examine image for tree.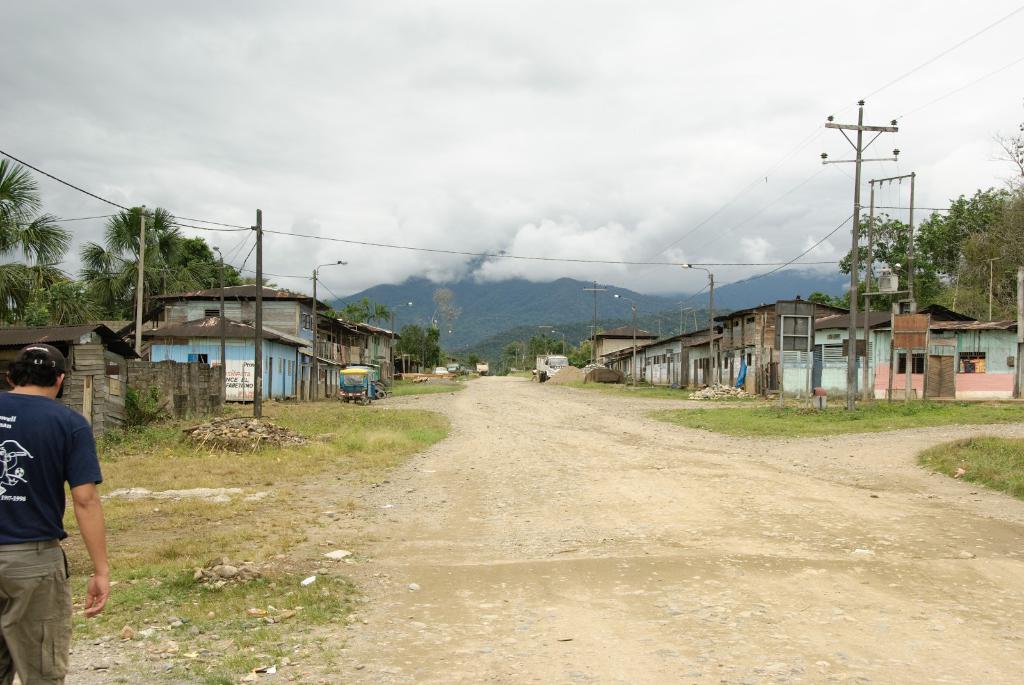
Examination result: bbox=(834, 210, 954, 315).
